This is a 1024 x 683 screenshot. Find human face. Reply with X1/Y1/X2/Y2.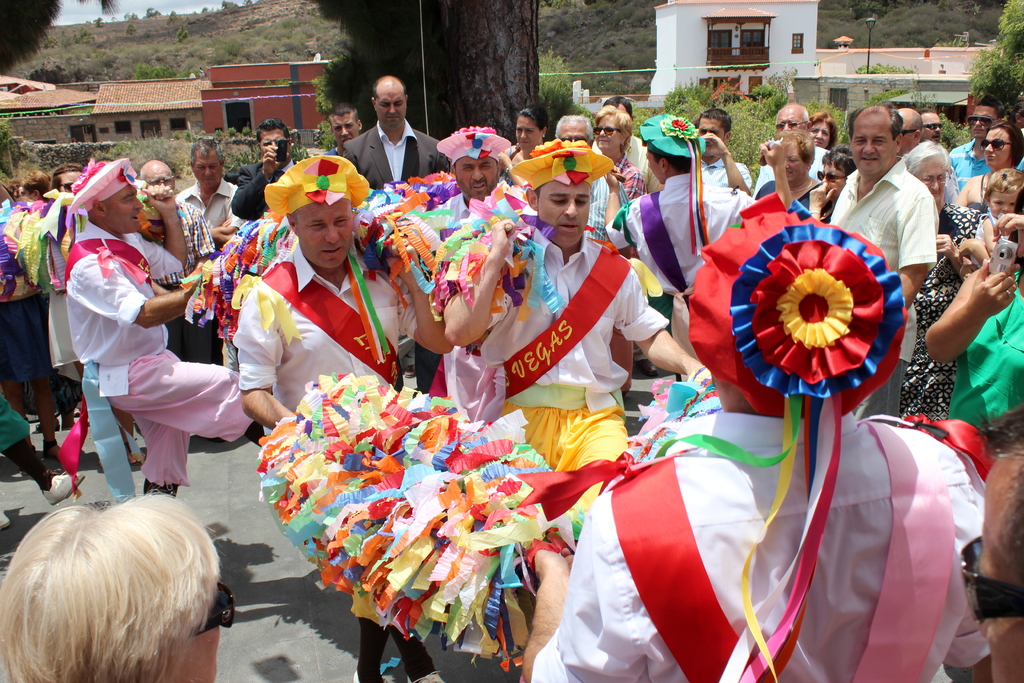
99/173/145/238.
